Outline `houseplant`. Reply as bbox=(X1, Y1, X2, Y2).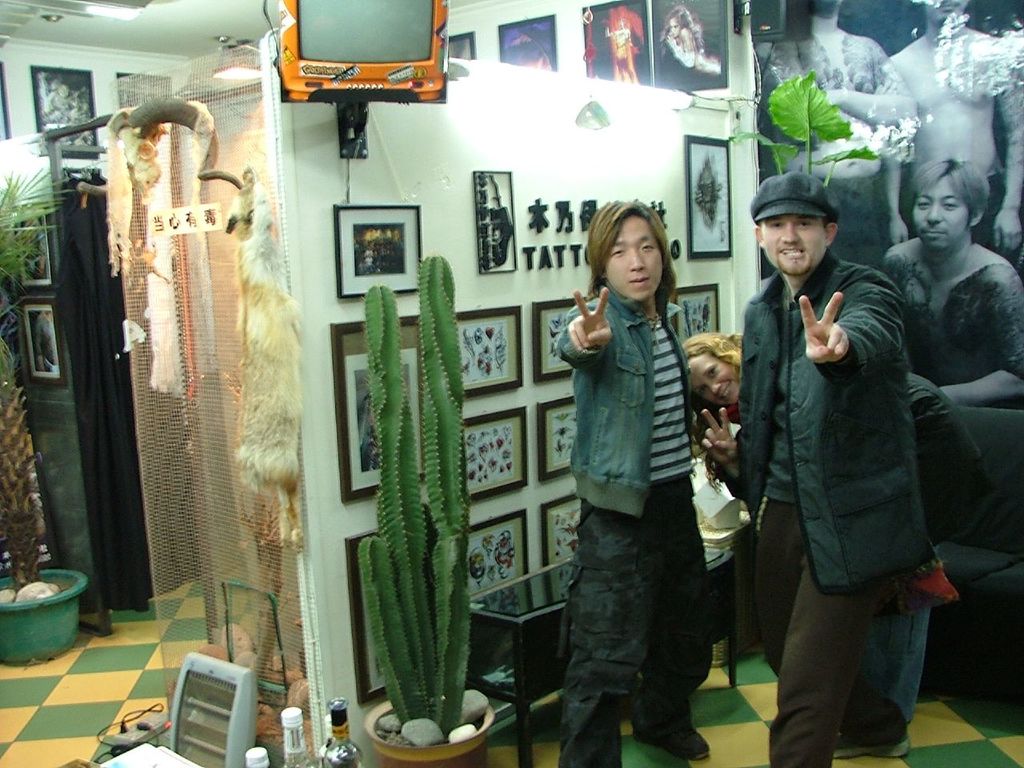
bbox=(363, 254, 496, 767).
